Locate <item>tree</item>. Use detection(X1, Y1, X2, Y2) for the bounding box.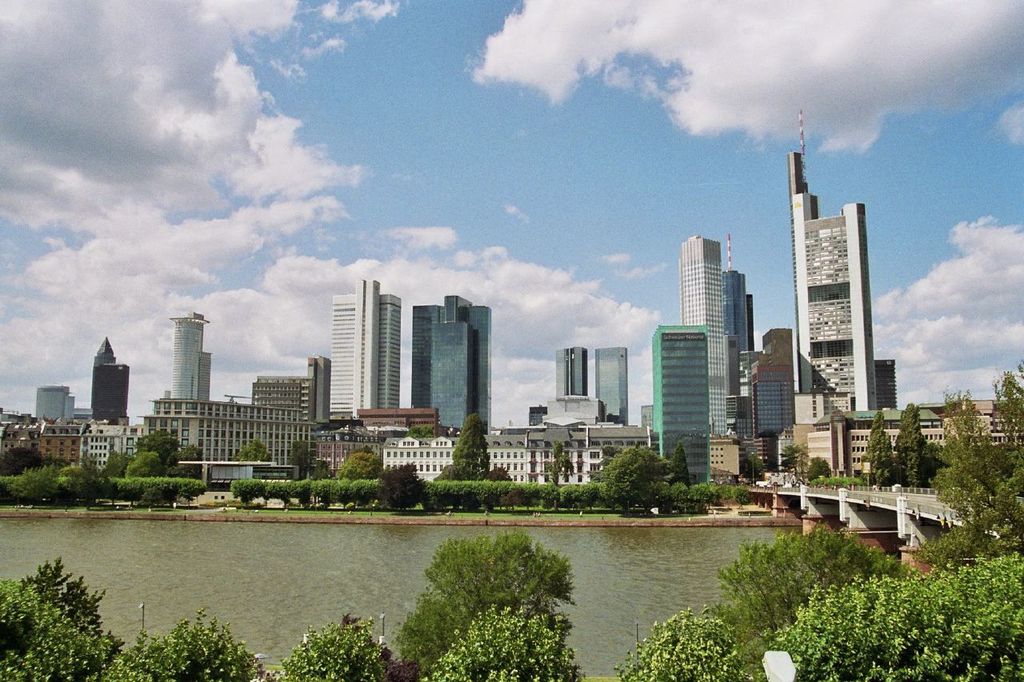
detection(734, 444, 761, 485).
